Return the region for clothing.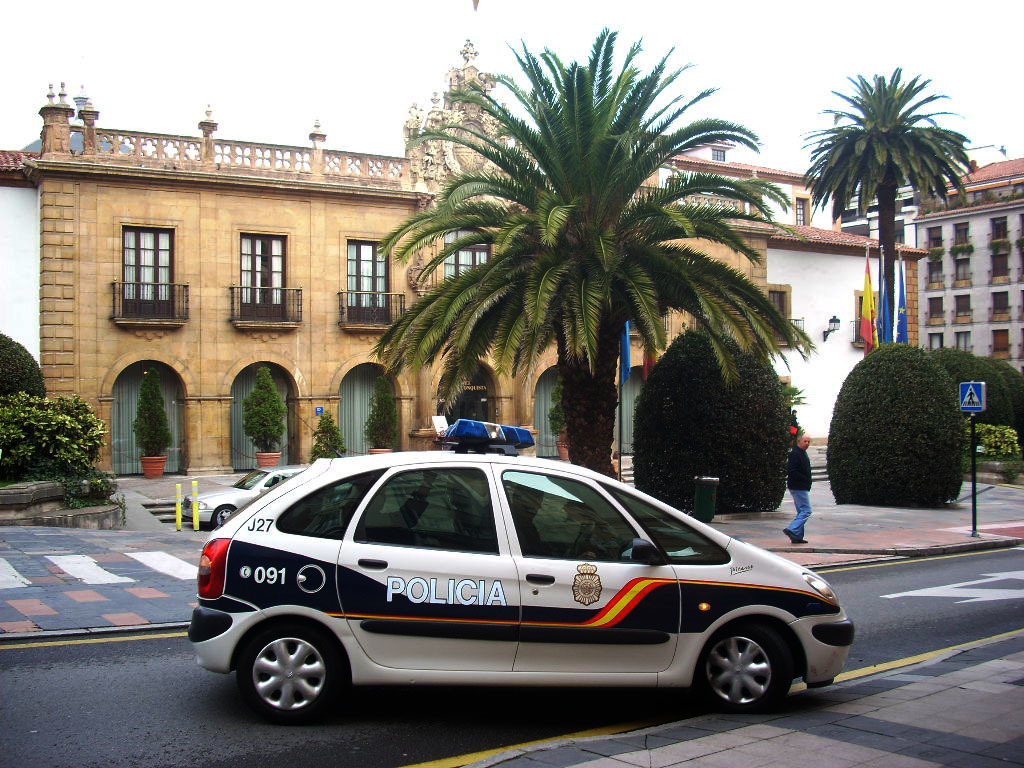
rect(788, 445, 809, 534).
